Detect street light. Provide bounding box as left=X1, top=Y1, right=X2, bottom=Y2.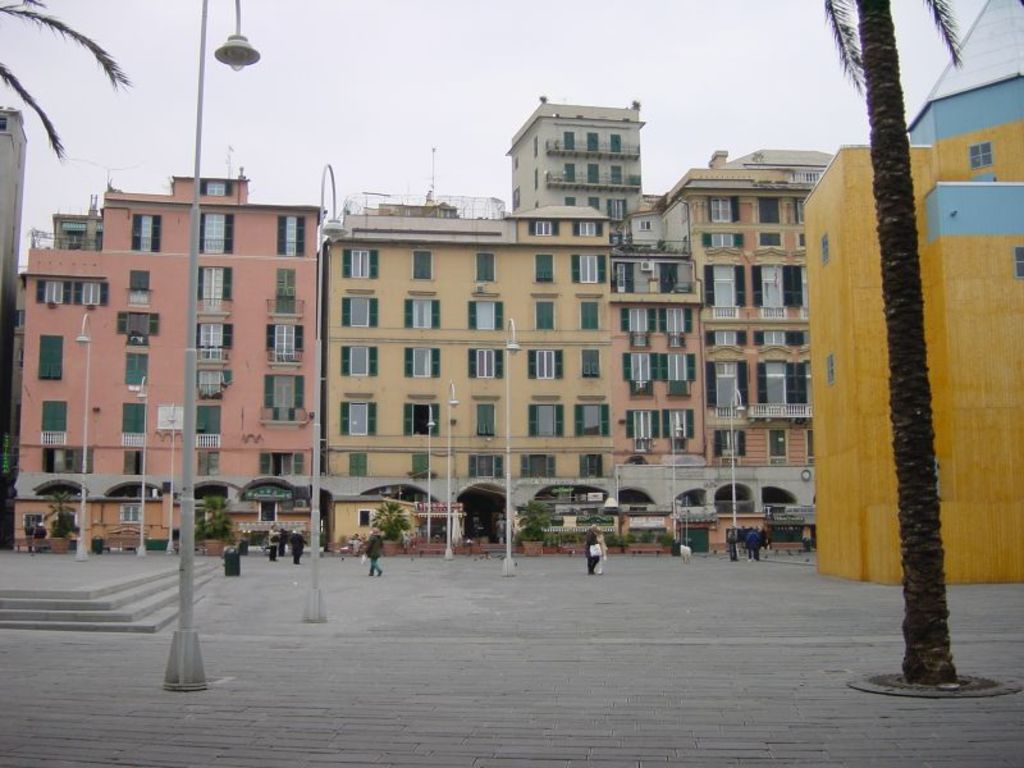
left=444, top=380, right=463, bottom=557.
